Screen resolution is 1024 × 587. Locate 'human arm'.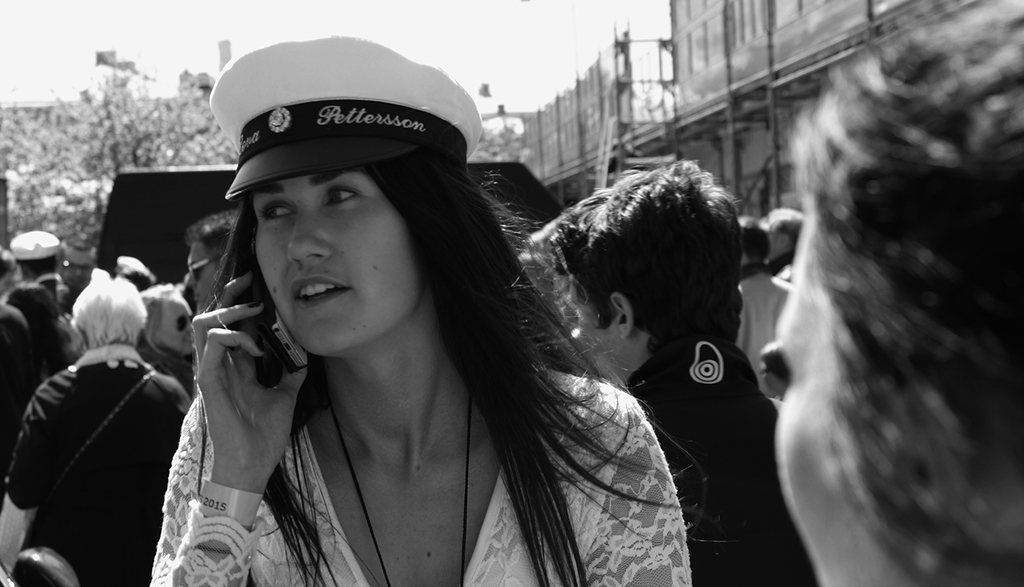
x1=145, y1=270, x2=305, y2=584.
